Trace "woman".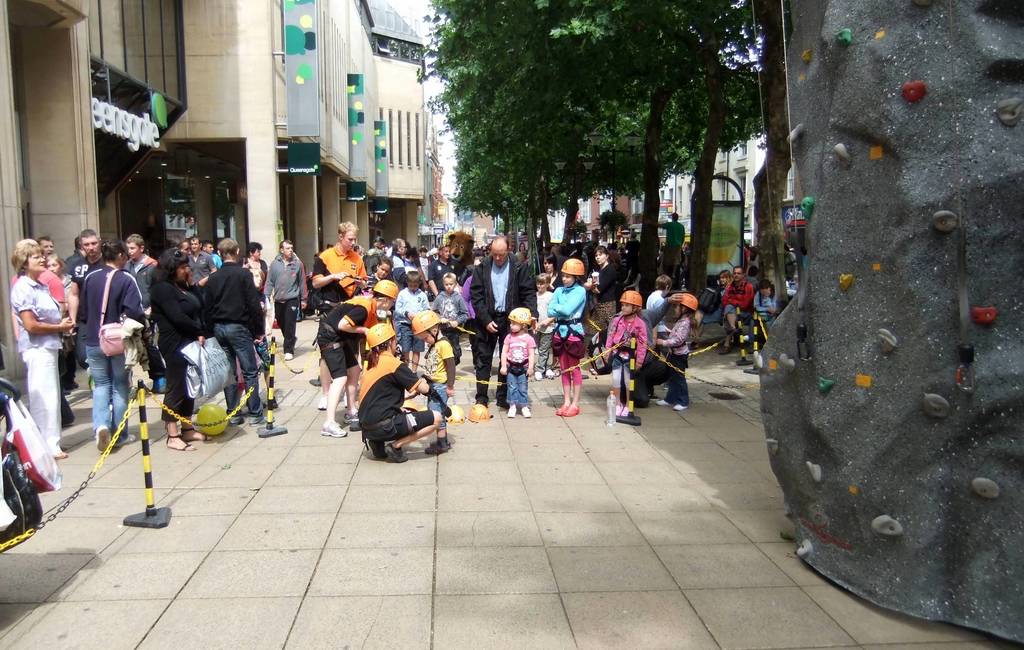
Traced to (147,252,204,450).
